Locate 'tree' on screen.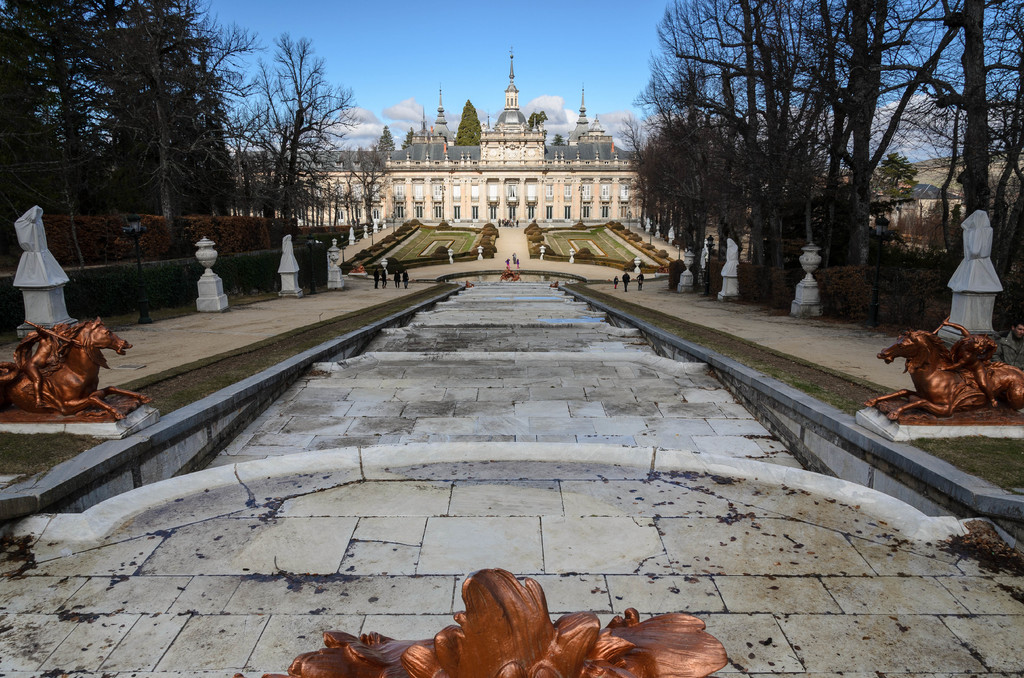
On screen at [x1=873, y1=147, x2=927, y2=206].
